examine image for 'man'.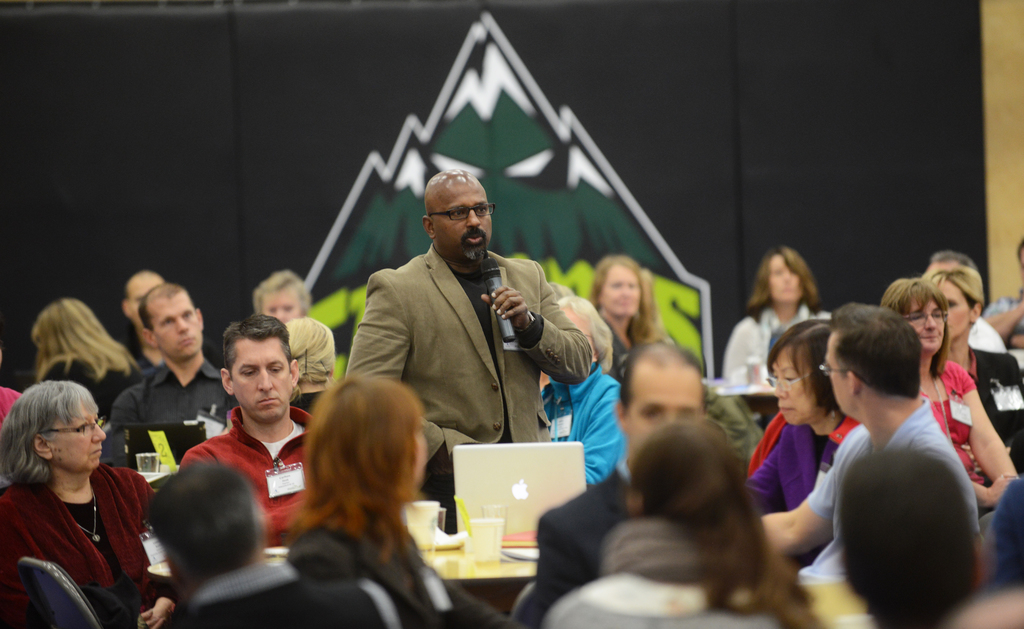
Examination result: bbox=(177, 307, 324, 548).
